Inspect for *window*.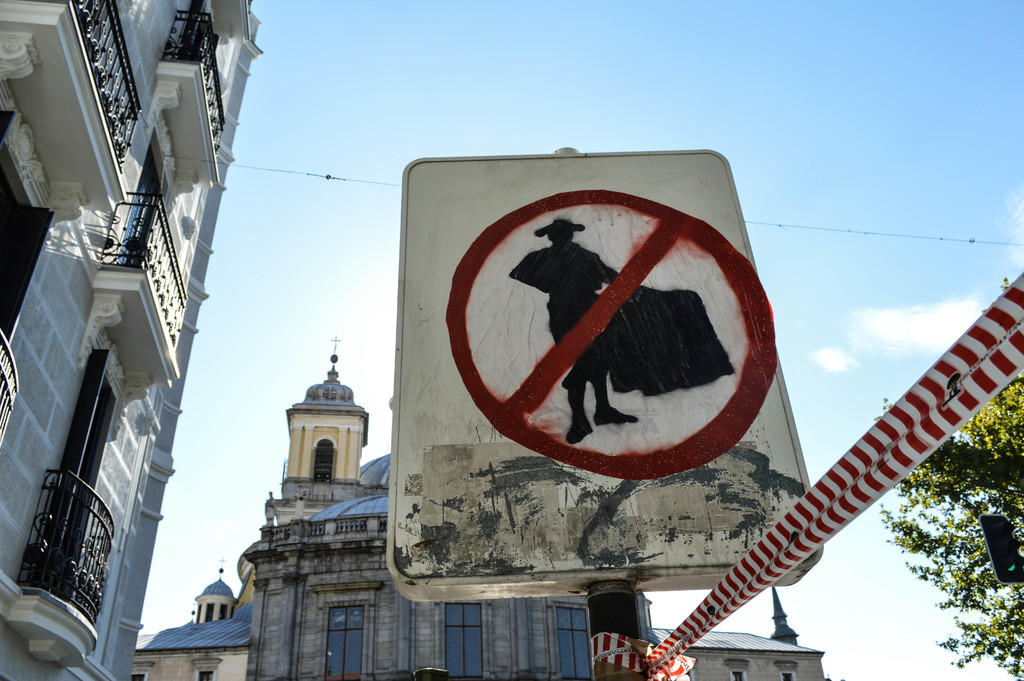
Inspection: x1=190 y1=655 x2=221 y2=680.
